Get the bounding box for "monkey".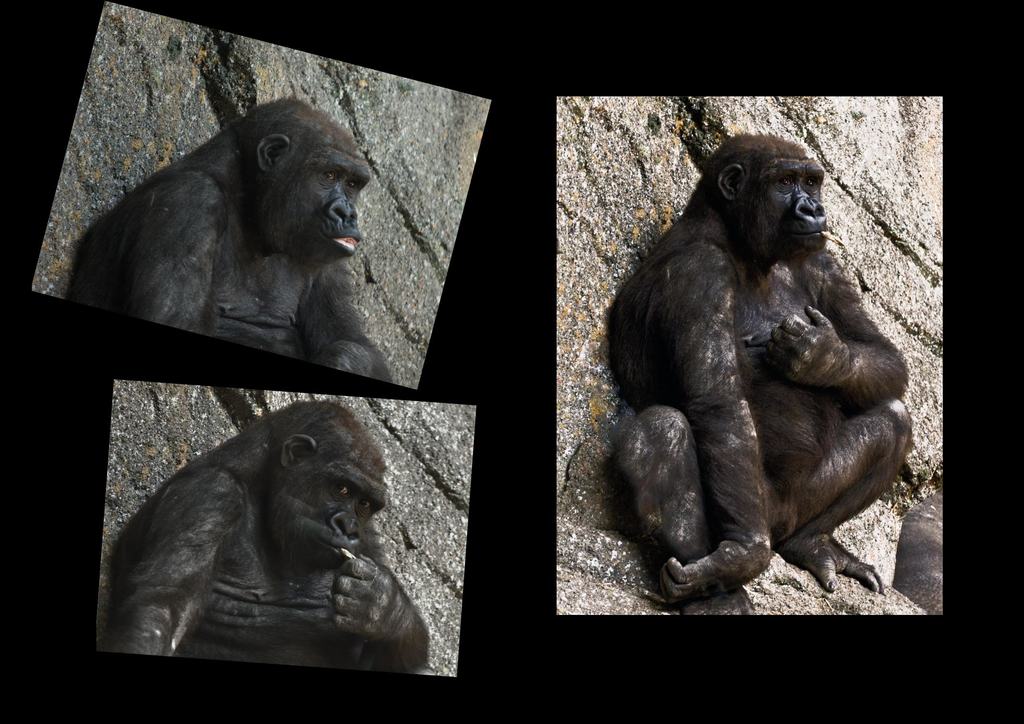
[left=604, top=135, right=913, bottom=613].
